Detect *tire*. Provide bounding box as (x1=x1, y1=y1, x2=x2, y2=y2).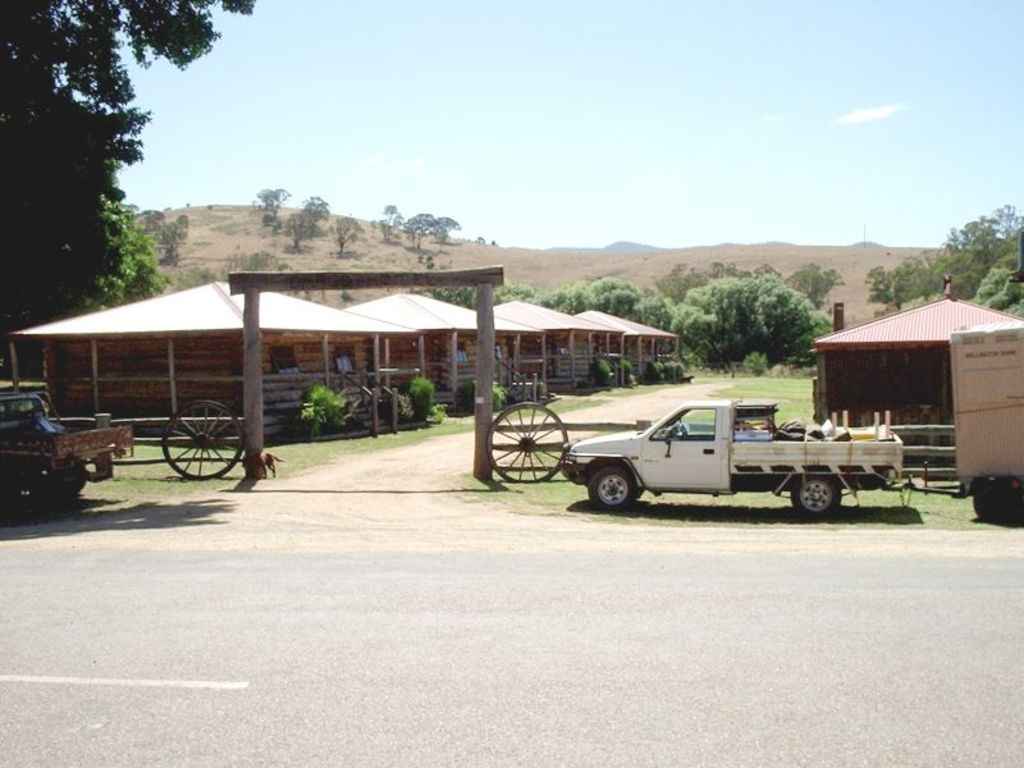
(x1=4, y1=475, x2=52, y2=522).
